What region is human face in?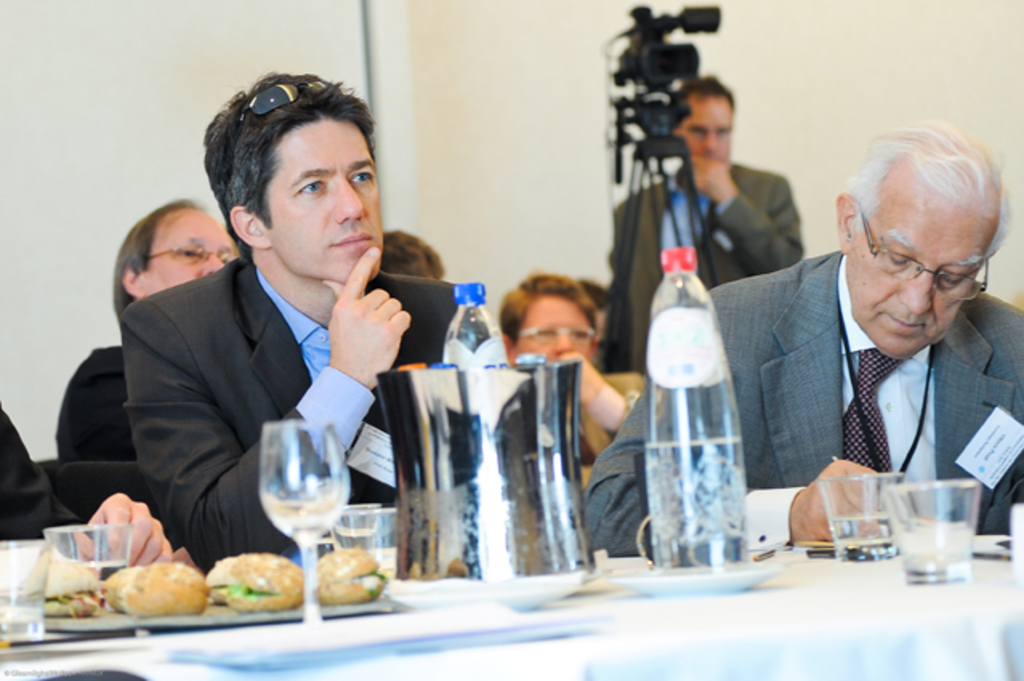
left=518, top=296, right=593, bottom=362.
